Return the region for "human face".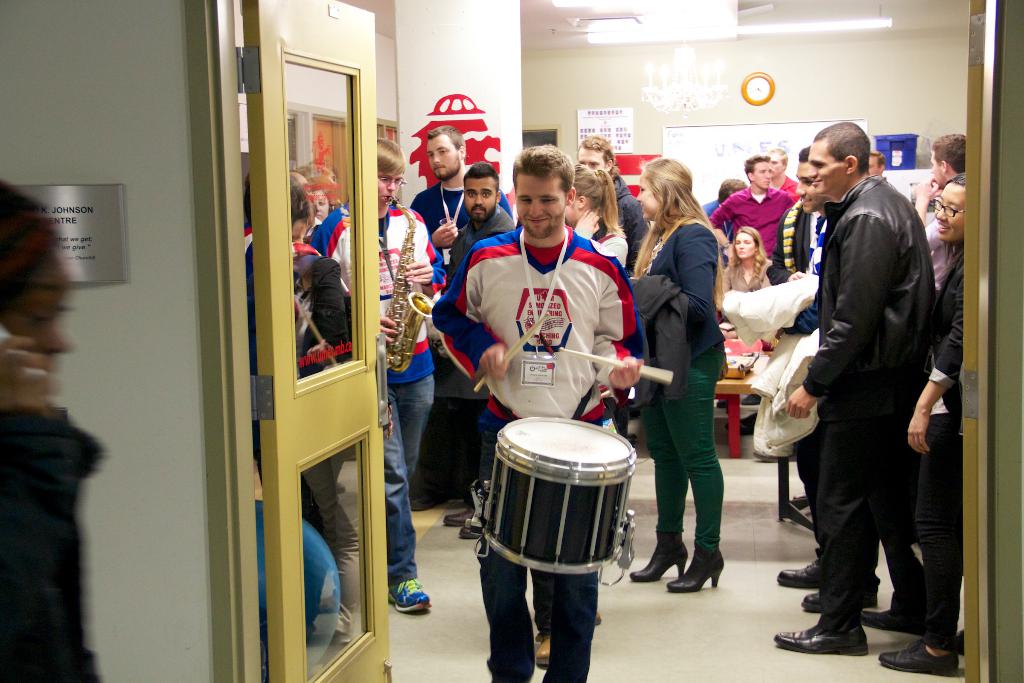
637, 172, 658, 219.
